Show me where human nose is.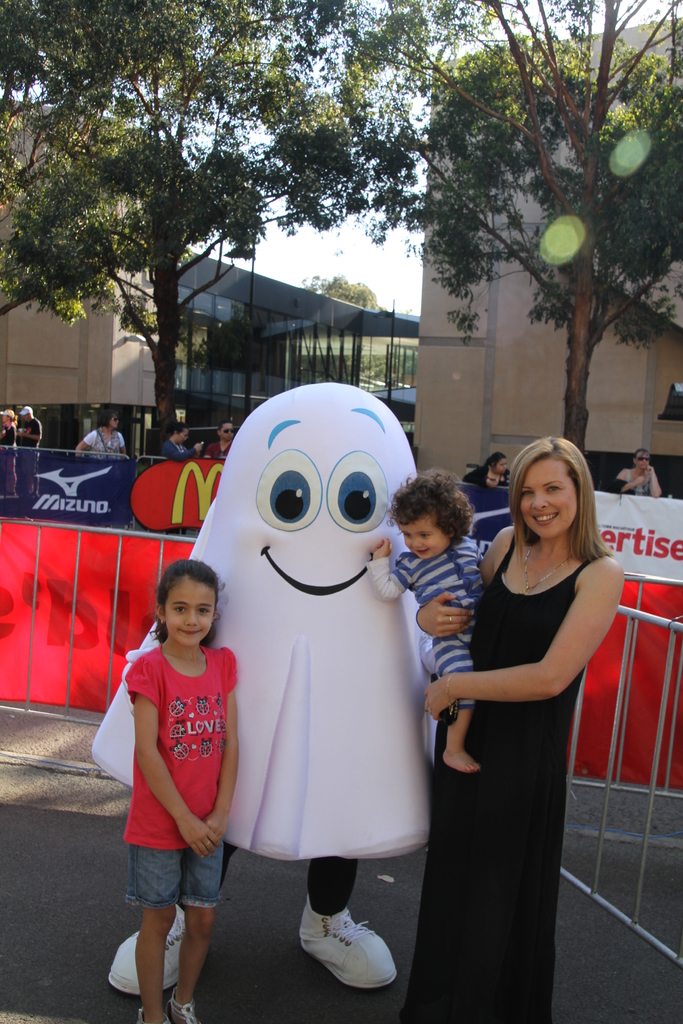
human nose is at x1=227 y1=430 x2=231 y2=437.
